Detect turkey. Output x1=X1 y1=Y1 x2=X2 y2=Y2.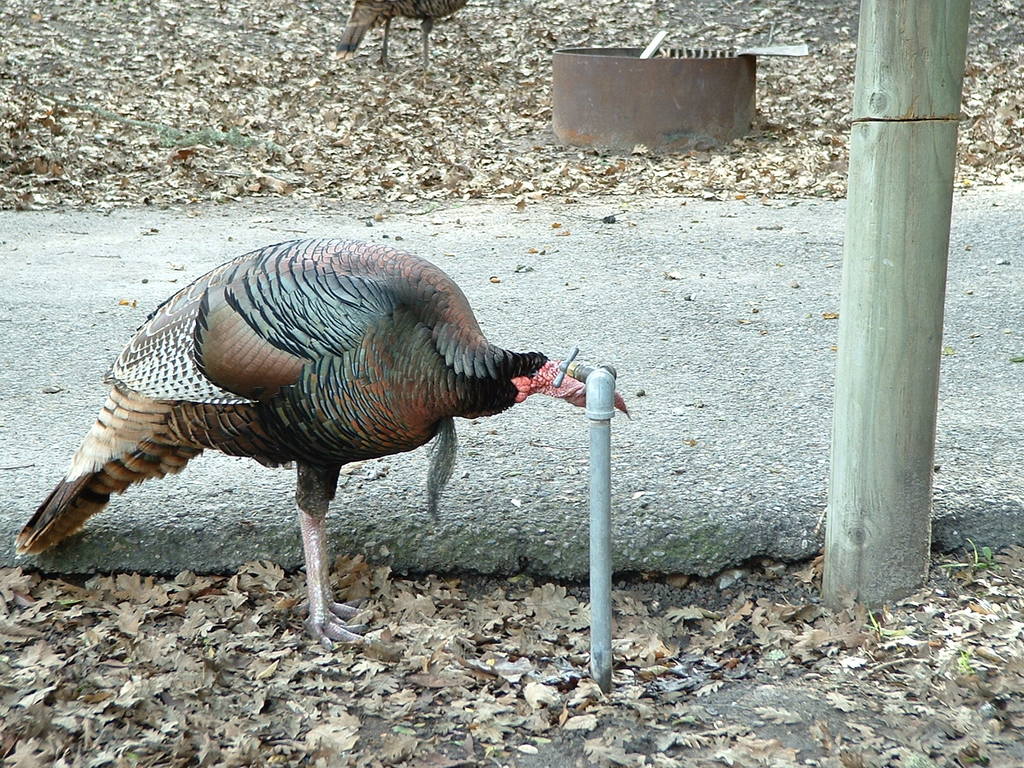
x1=12 y1=239 x2=634 y2=650.
